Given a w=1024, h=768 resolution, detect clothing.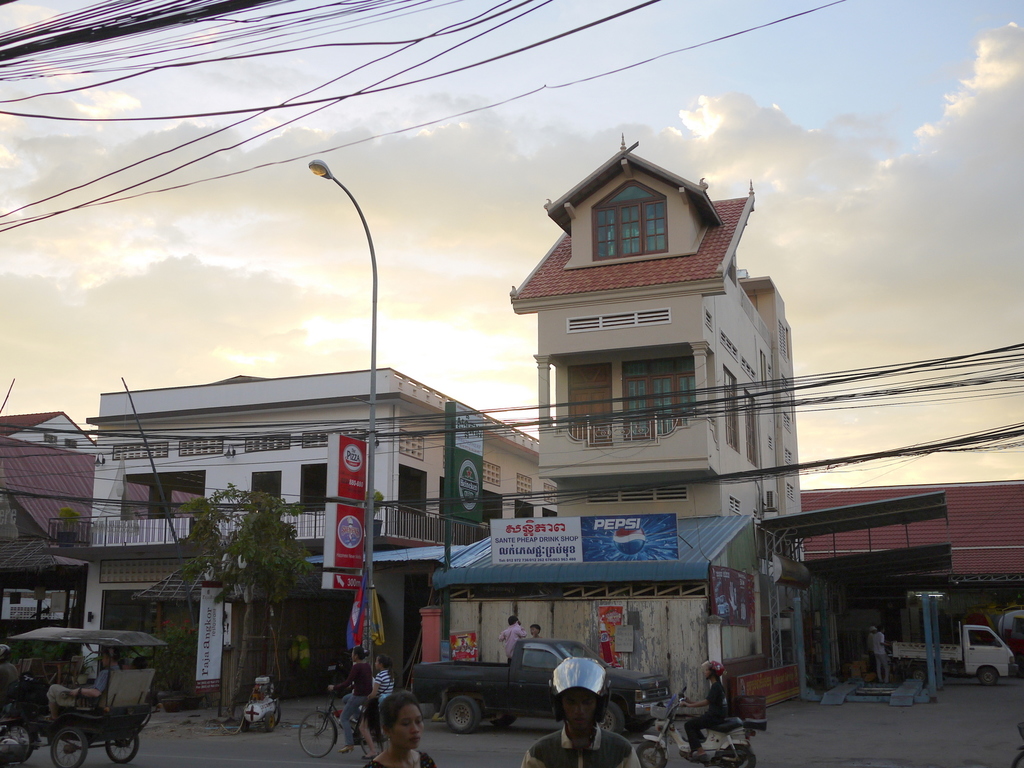
[left=330, top=663, right=366, bottom=739].
